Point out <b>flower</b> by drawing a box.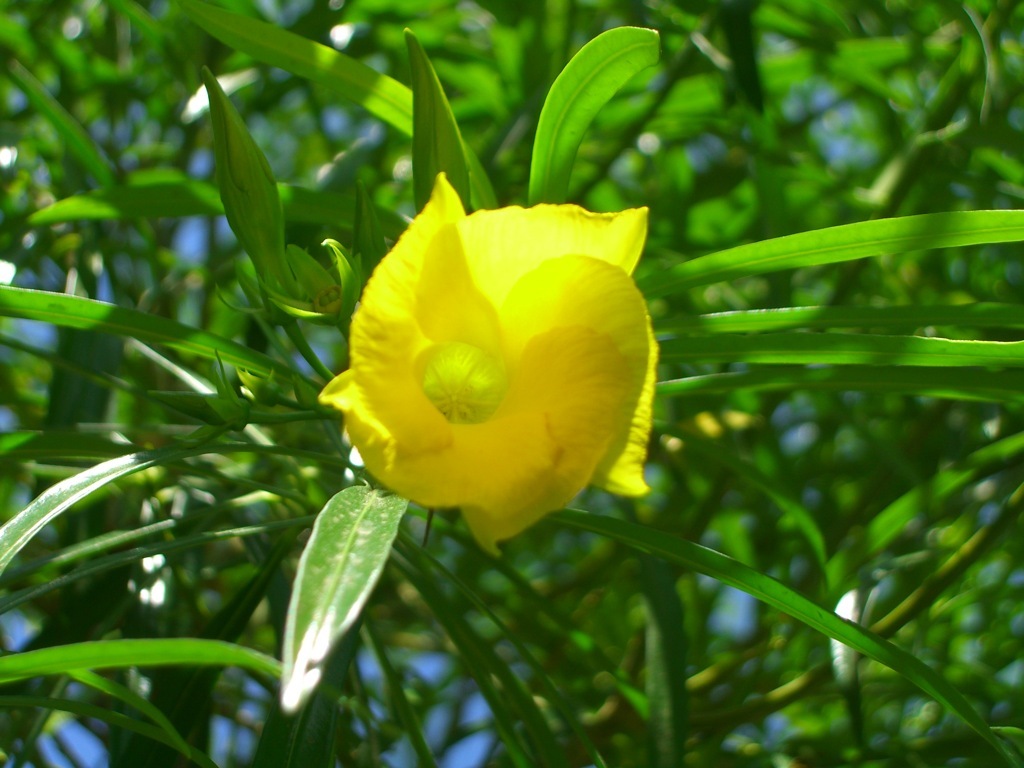
[323,182,638,542].
